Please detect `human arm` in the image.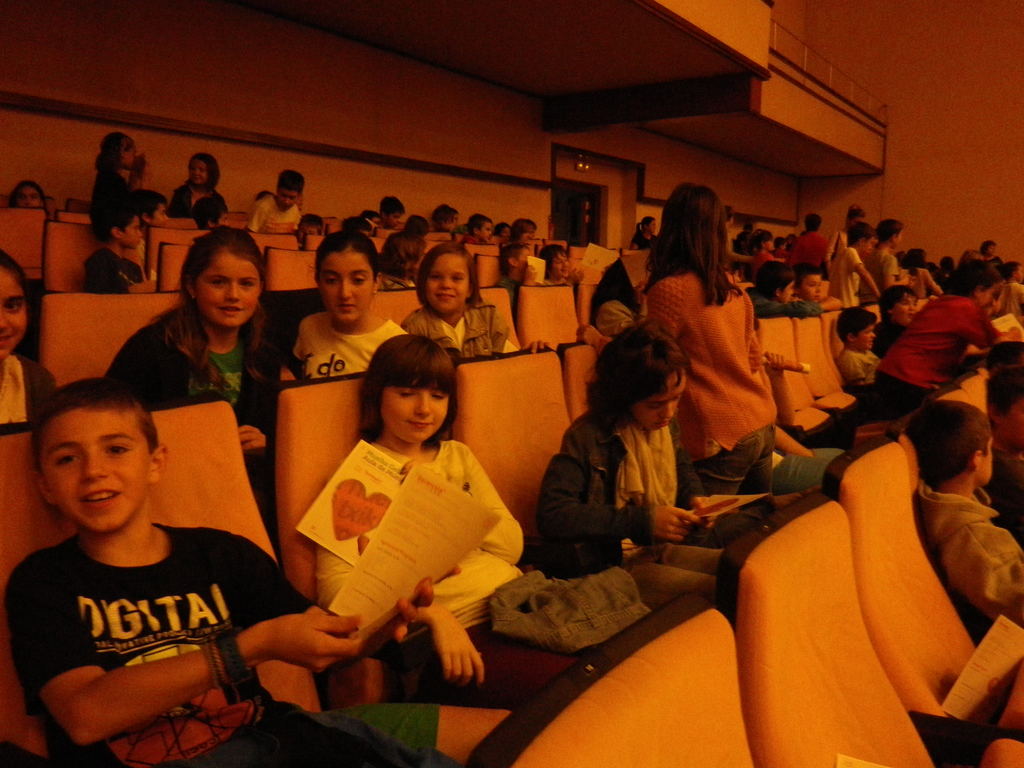
x1=406 y1=594 x2=490 y2=689.
